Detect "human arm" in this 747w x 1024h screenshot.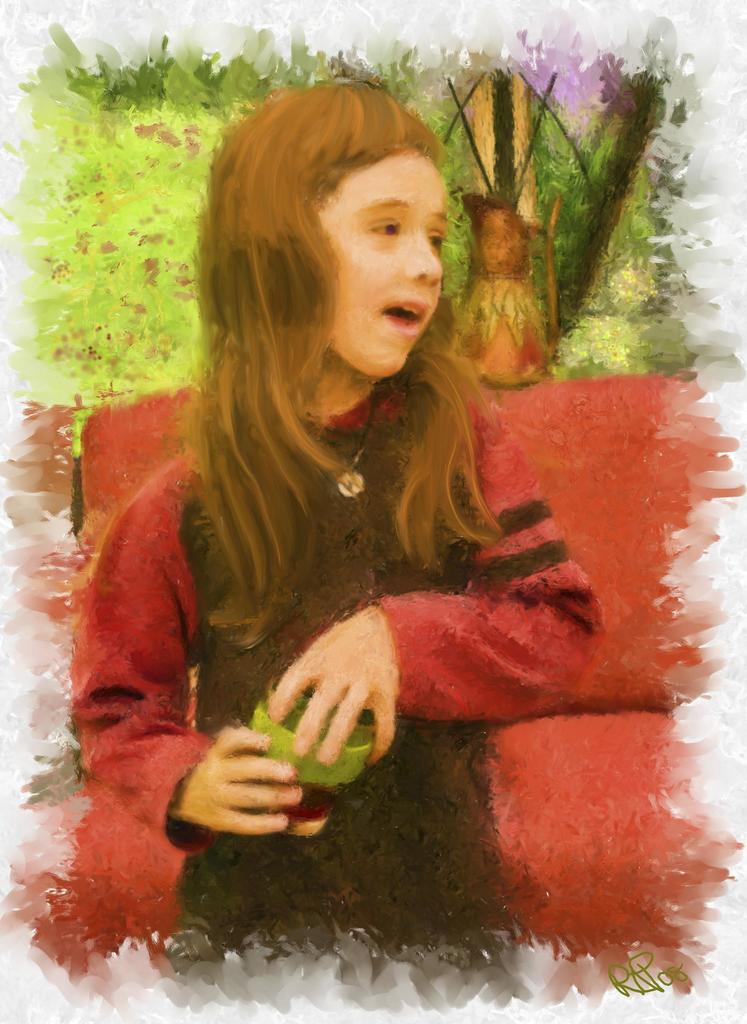
Detection: (x1=59, y1=471, x2=316, y2=840).
